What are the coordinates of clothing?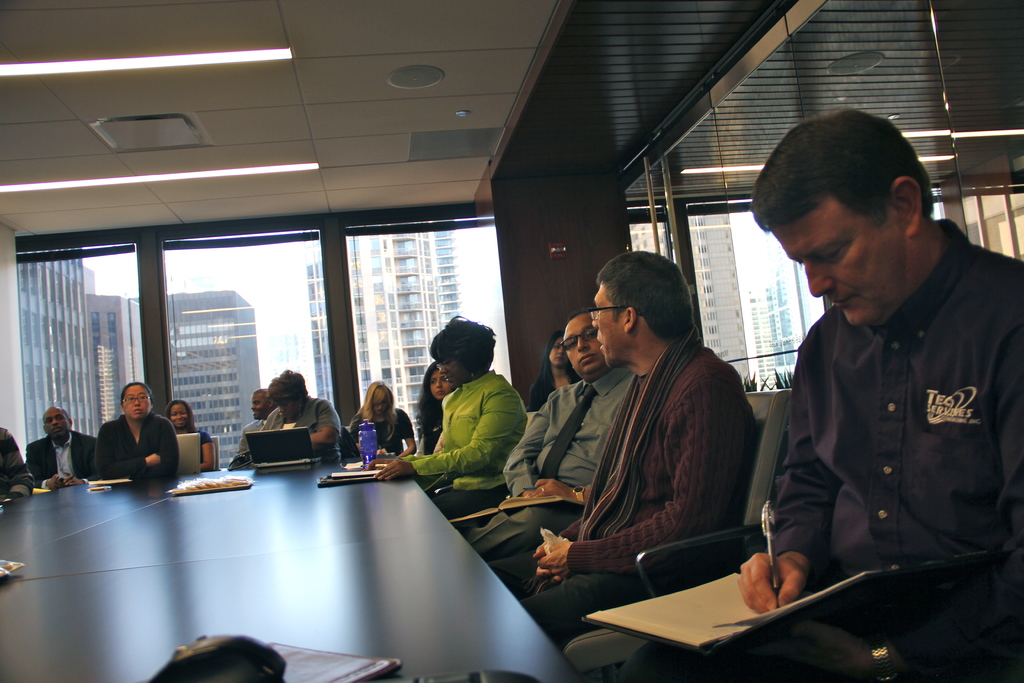
462:494:563:572.
